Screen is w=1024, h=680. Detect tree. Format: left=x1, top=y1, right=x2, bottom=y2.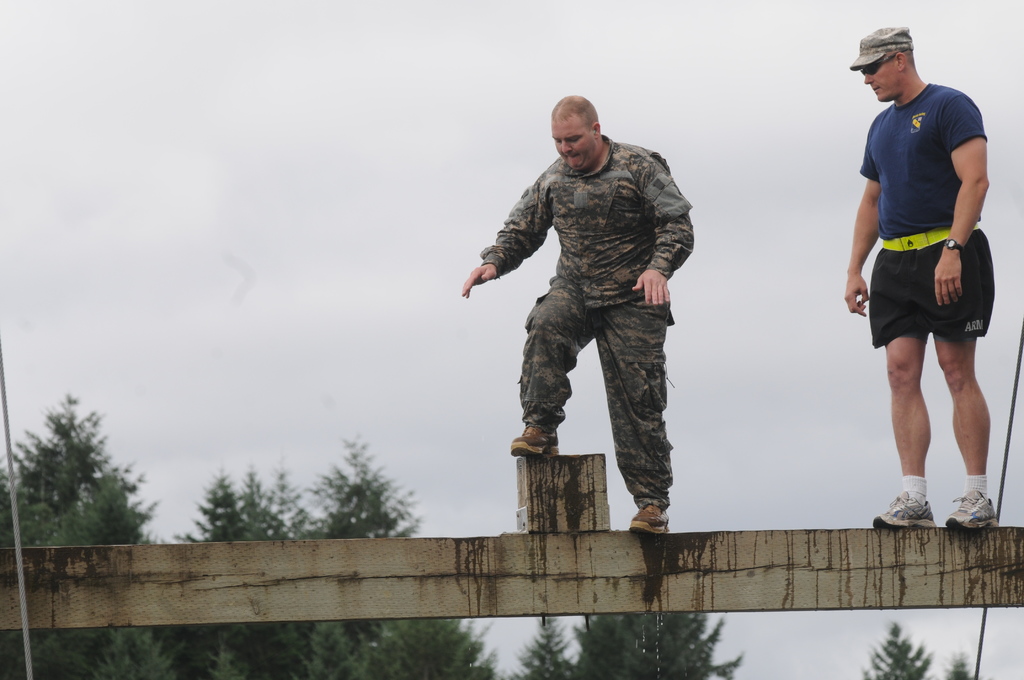
left=860, top=625, right=932, bottom=679.
